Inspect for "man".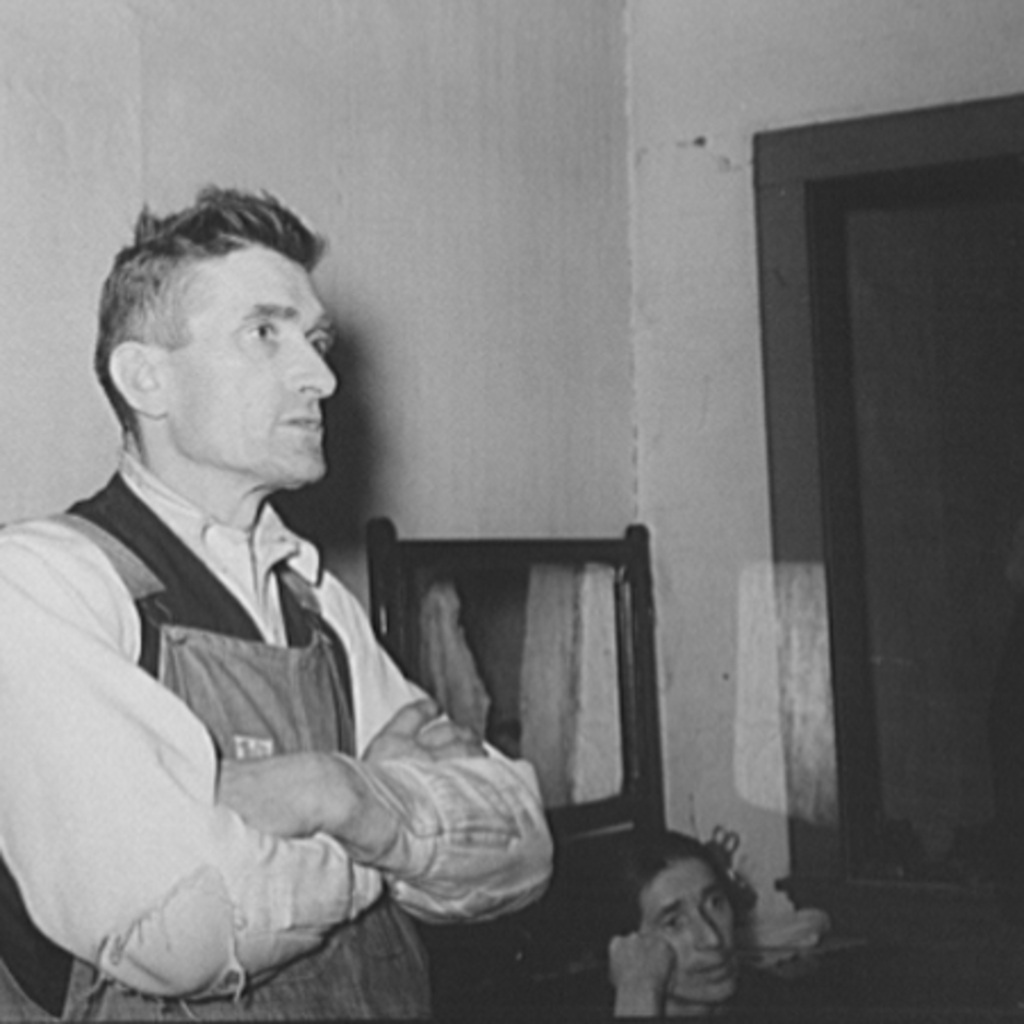
Inspection: rect(23, 177, 578, 997).
